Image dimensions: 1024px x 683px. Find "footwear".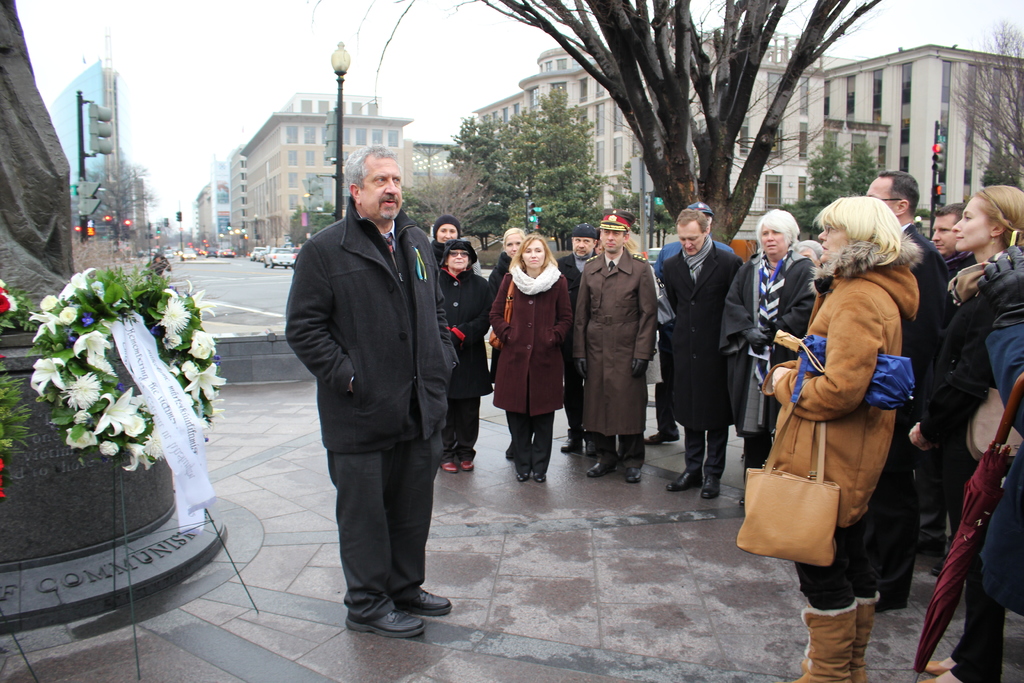
box(584, 438, 599, 457).
